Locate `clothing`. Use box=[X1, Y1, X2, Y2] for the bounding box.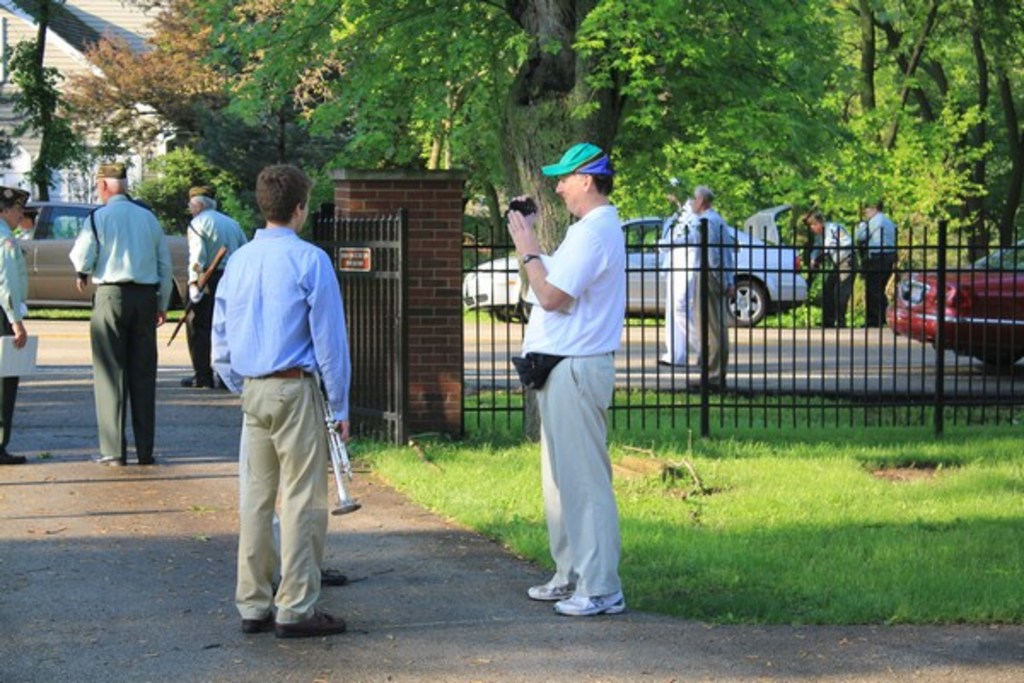
box=[860, 213, 896, 324].
